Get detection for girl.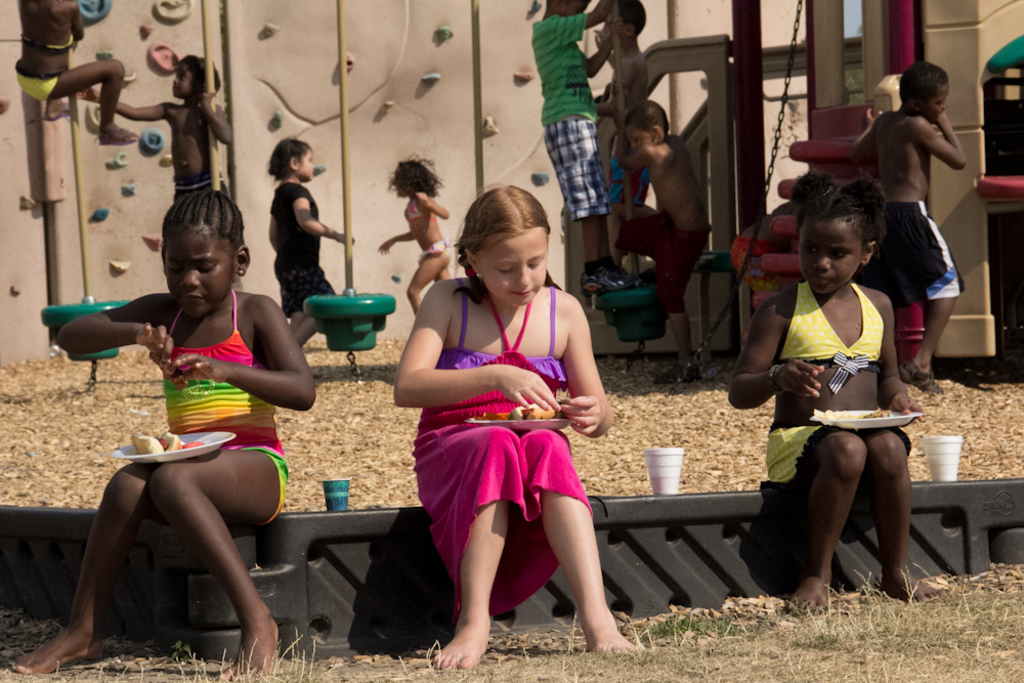
Detection: left=729, top=172, right=924, bottom=617.
